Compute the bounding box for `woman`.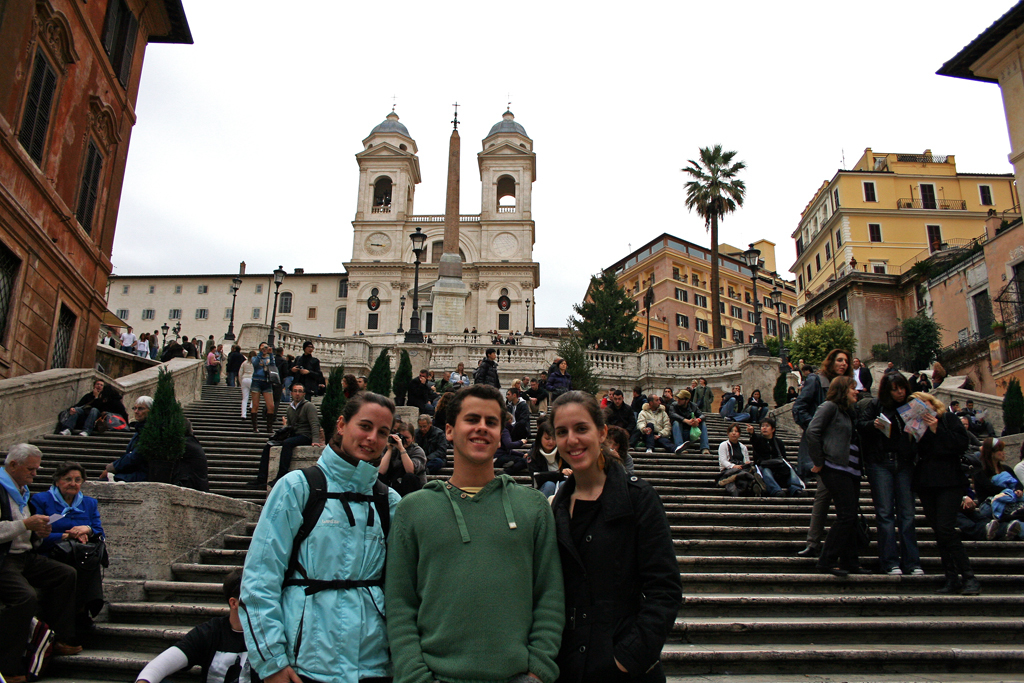
bbox=[161, 340, 182, 363].
